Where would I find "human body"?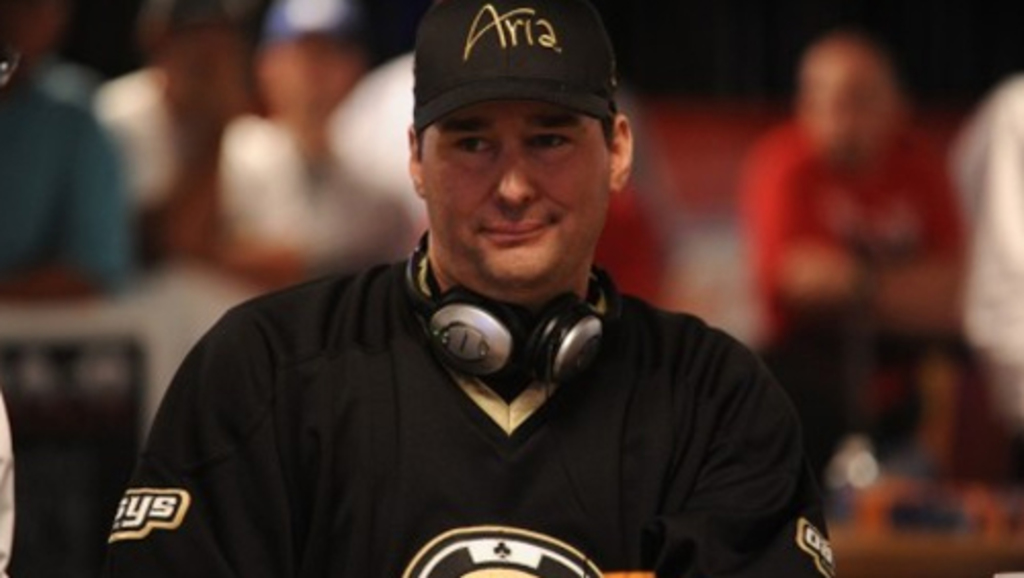
At select_region(125, 76, 823, 577).
